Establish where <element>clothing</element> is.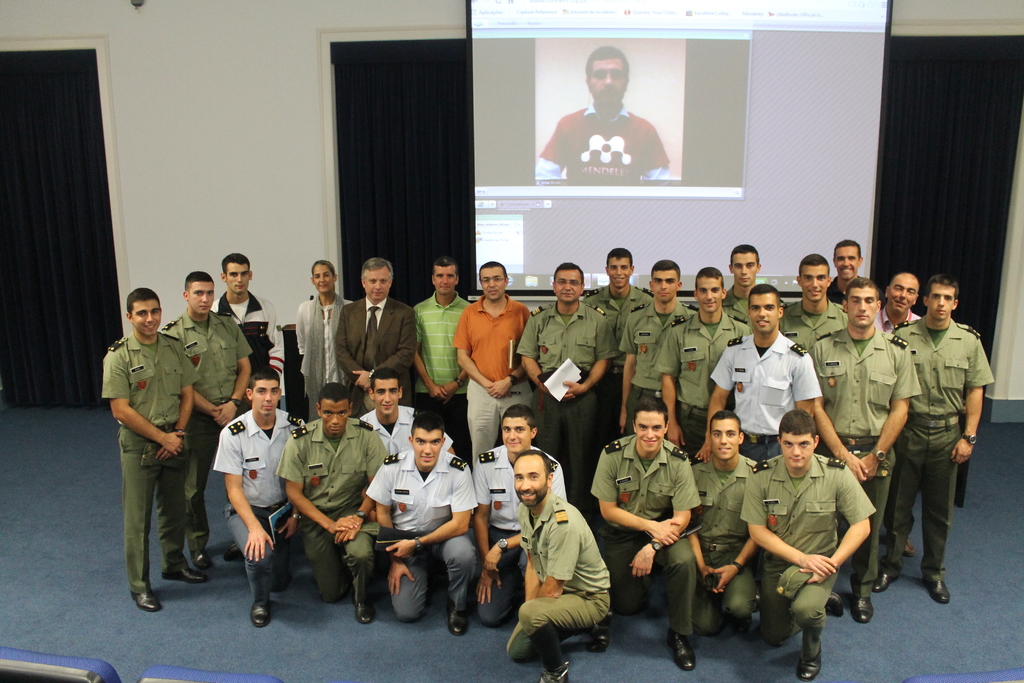
Established at detection(660, 320, 756, 437).
